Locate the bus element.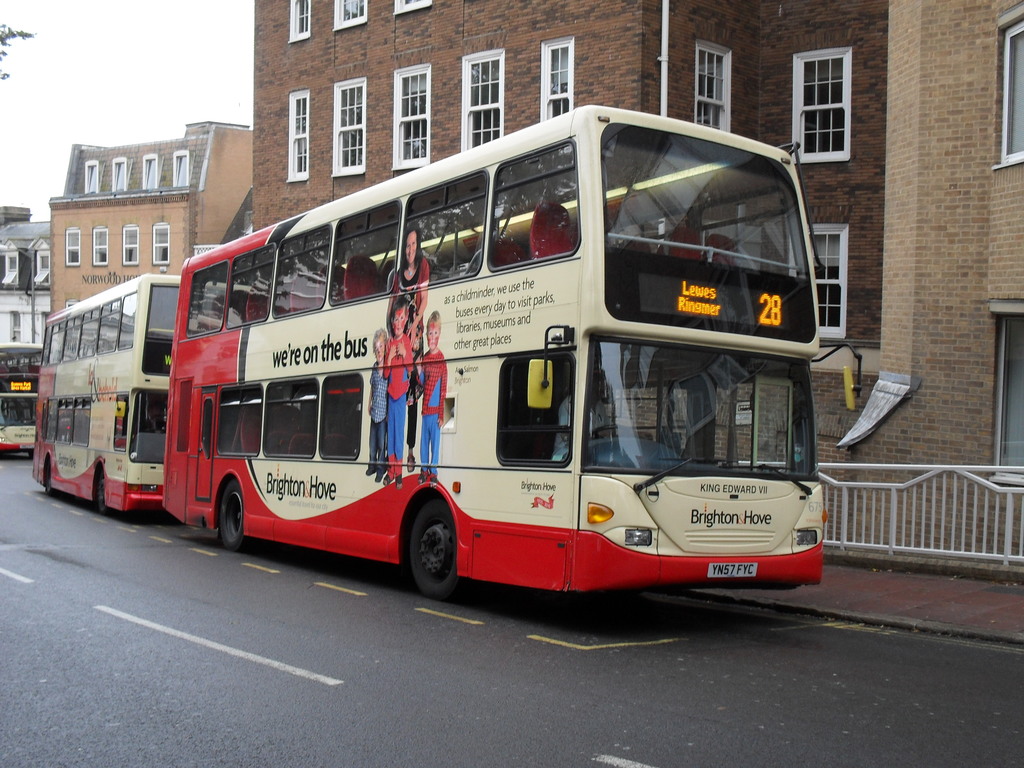
Element bbox: {"left": 30, "top": 267, "right": 252, "bottom": 516}.
